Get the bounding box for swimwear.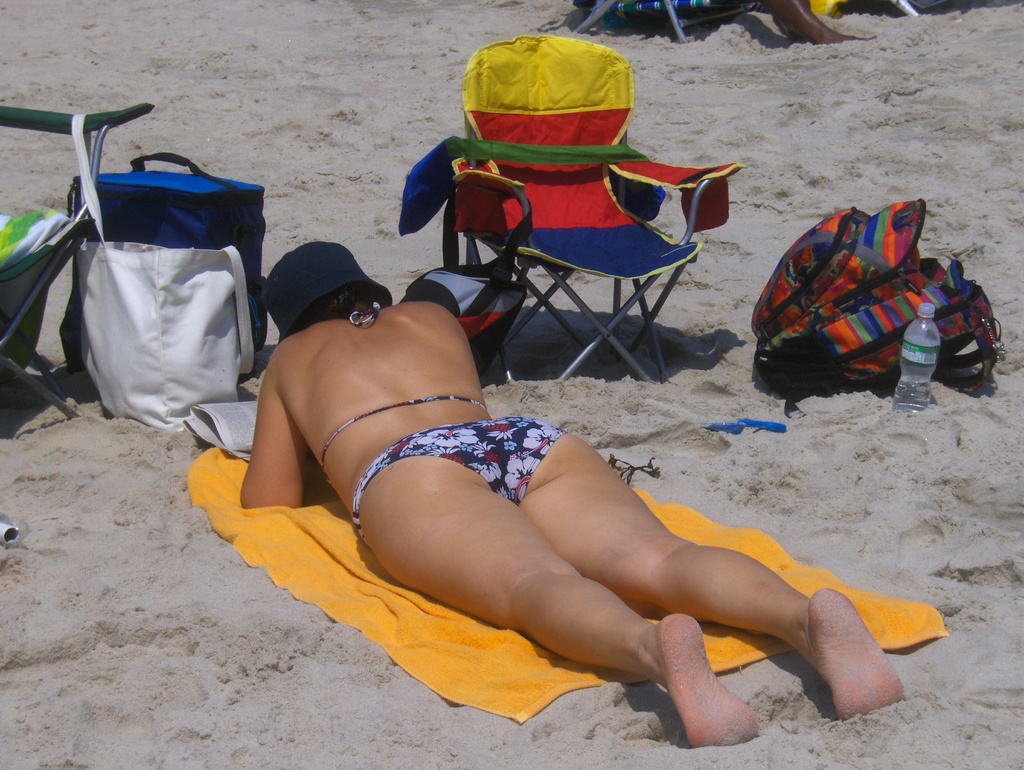
{"left": 327, "top": 299, "right": 494, "bottom": 482}.
